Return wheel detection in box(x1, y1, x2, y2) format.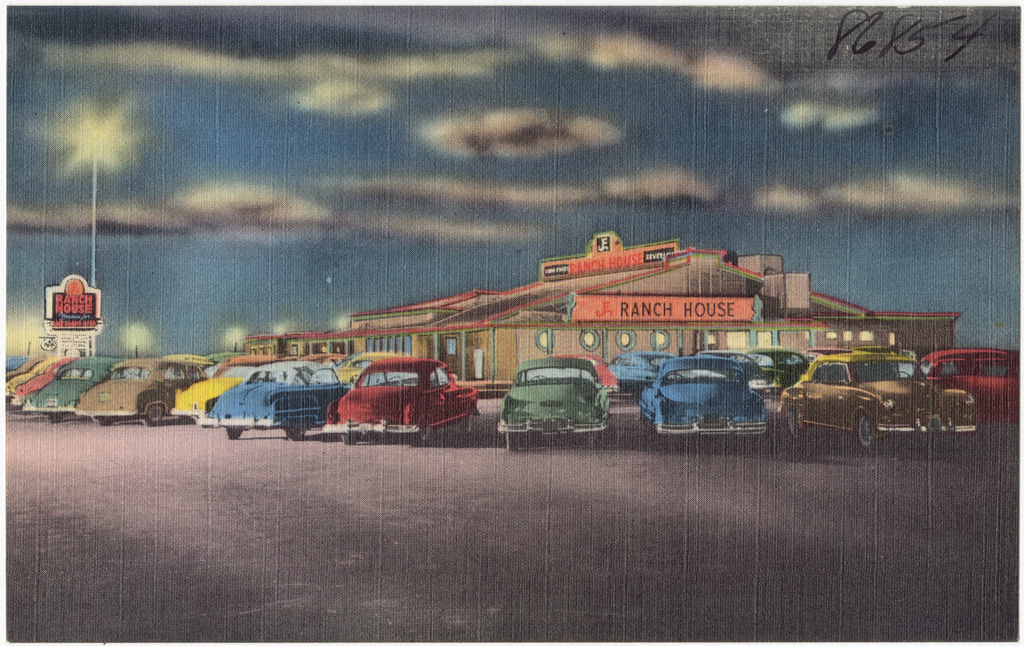
box(505, 426, 518, 452).
